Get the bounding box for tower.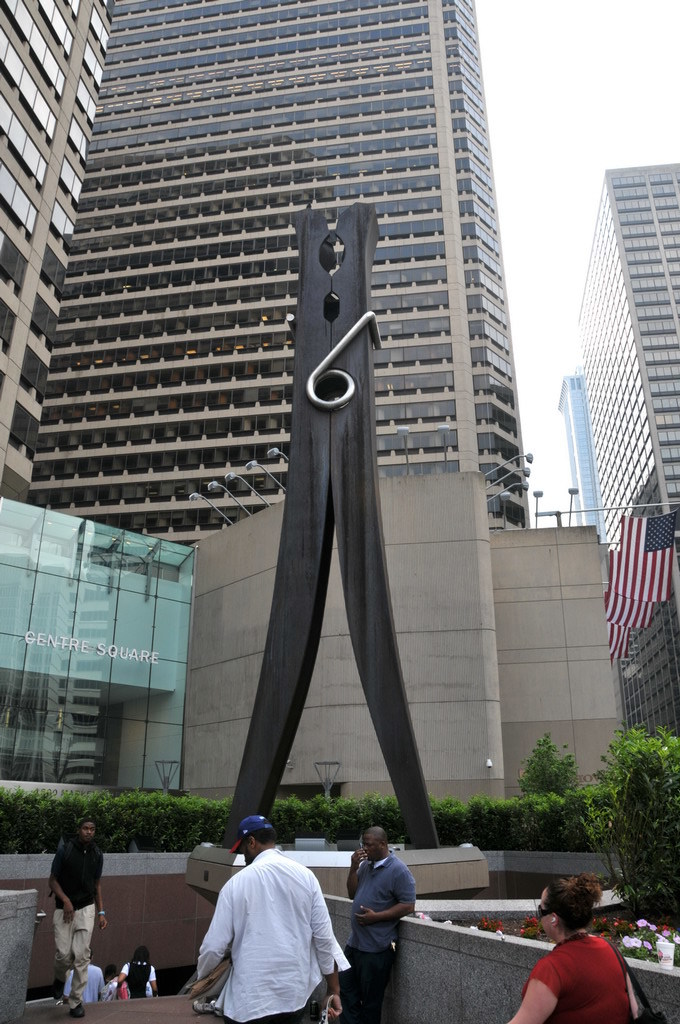
559/379/595/537.
